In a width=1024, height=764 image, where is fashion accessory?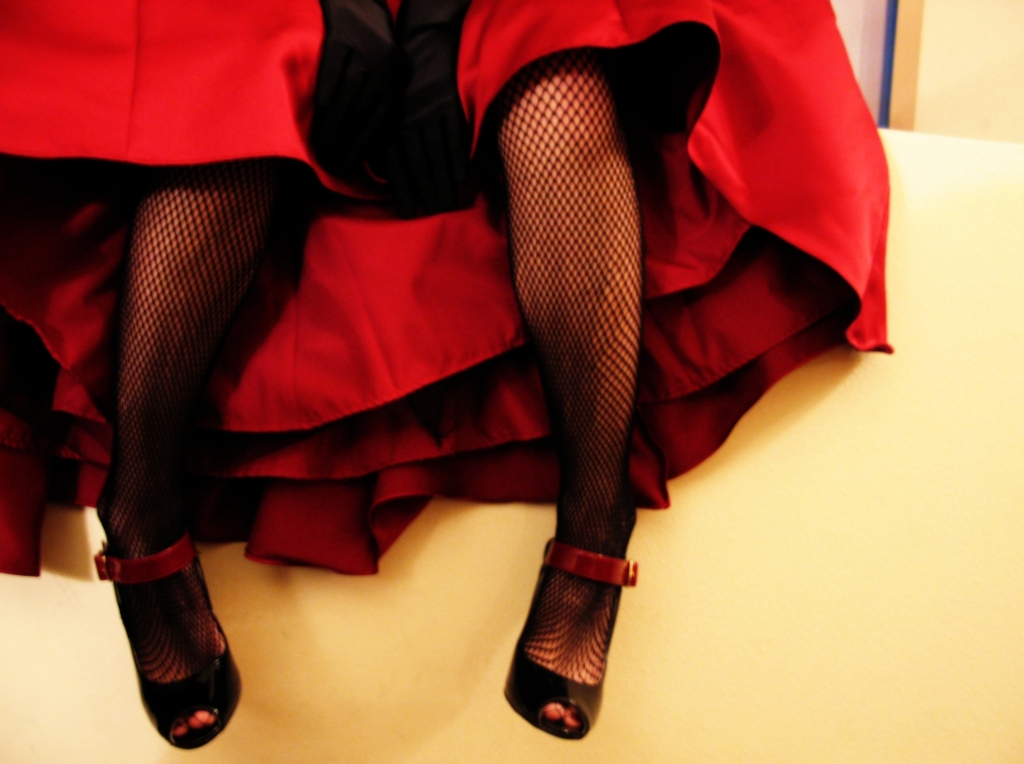
detection(501, 535, 636, 740).
